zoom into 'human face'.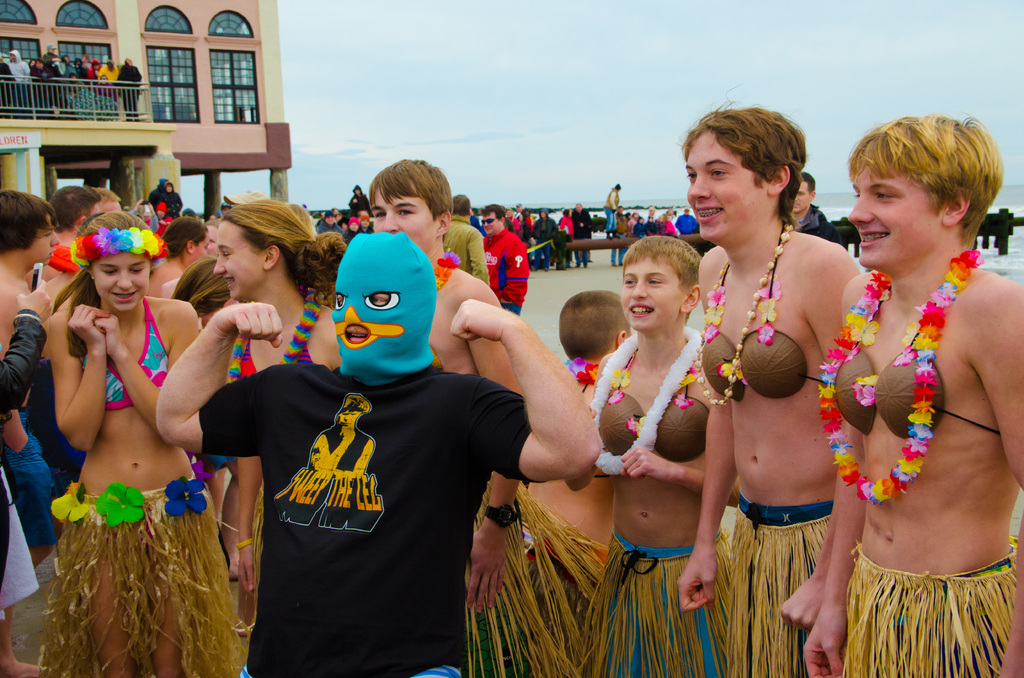
Zoom target: box(93, 251, 151, 310).
